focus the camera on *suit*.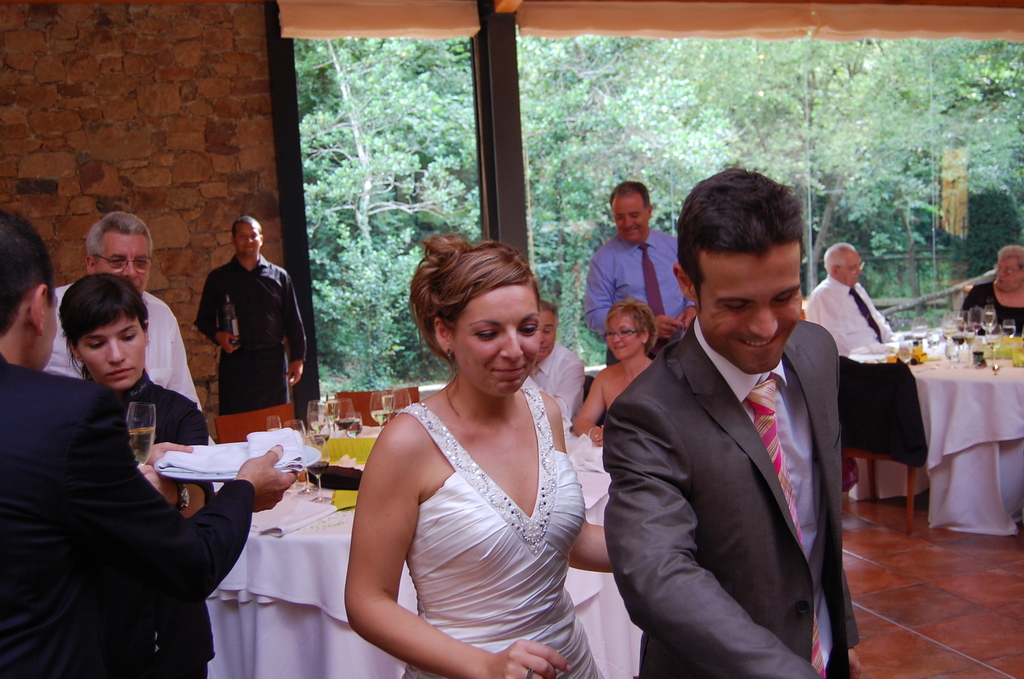
Focus region: 613 233 879 678.
